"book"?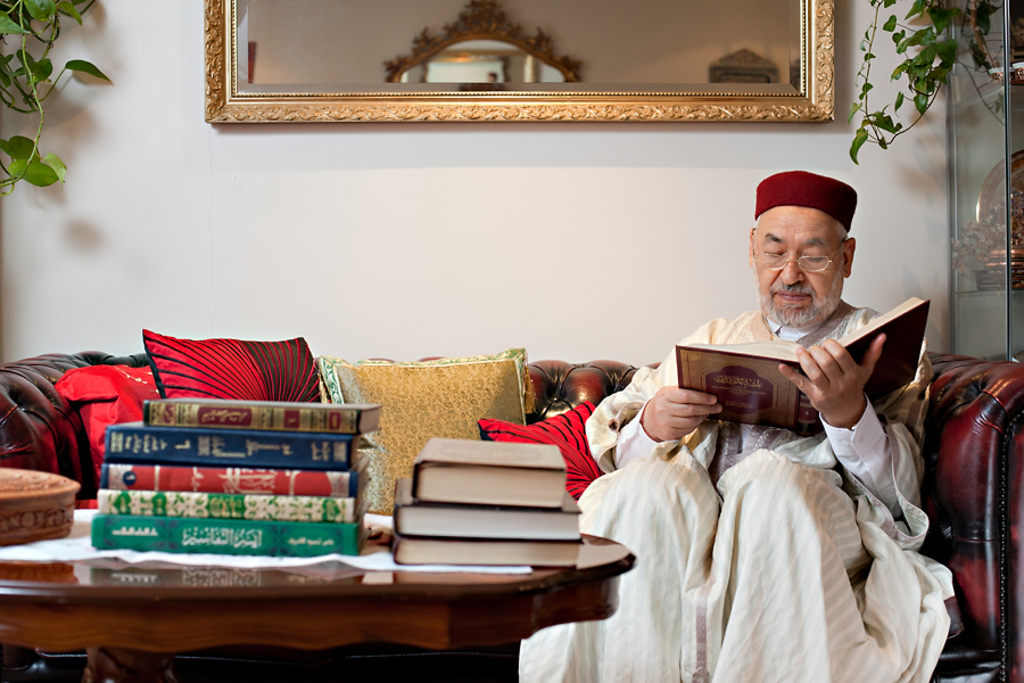
bbox=[395, 476, 584, 544]
